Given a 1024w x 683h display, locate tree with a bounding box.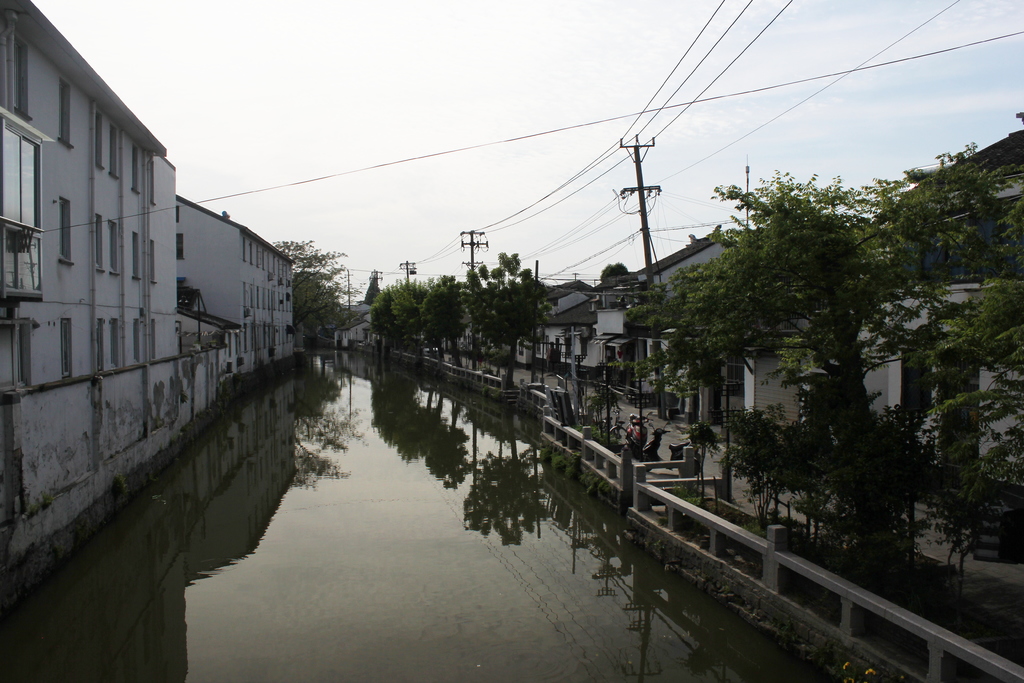
Located: 369:281:433:366.
